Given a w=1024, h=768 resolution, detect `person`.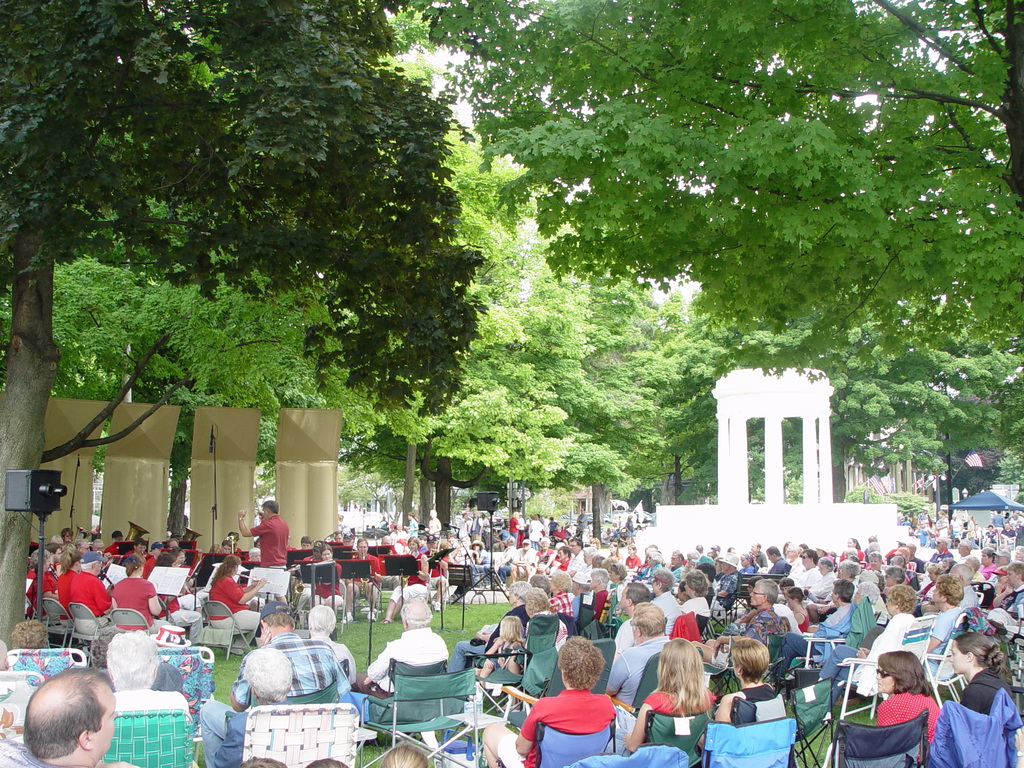
left=376, top=511, right=389, bottom=530.
